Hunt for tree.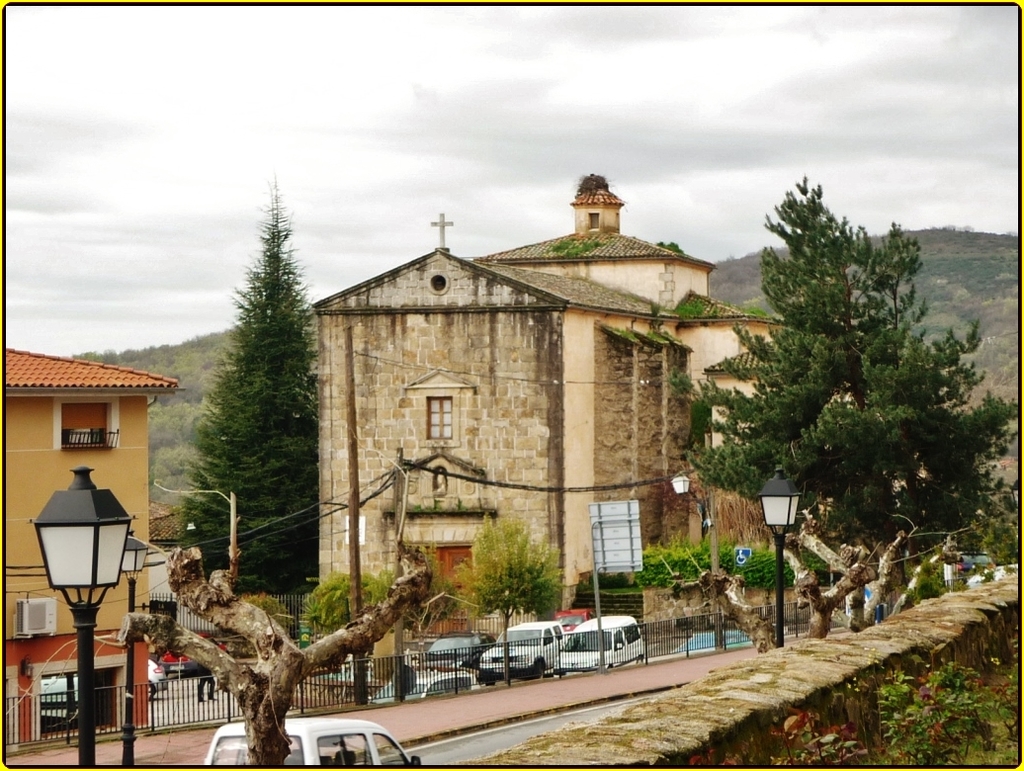
Hunted down at 692 179 1023 611.
